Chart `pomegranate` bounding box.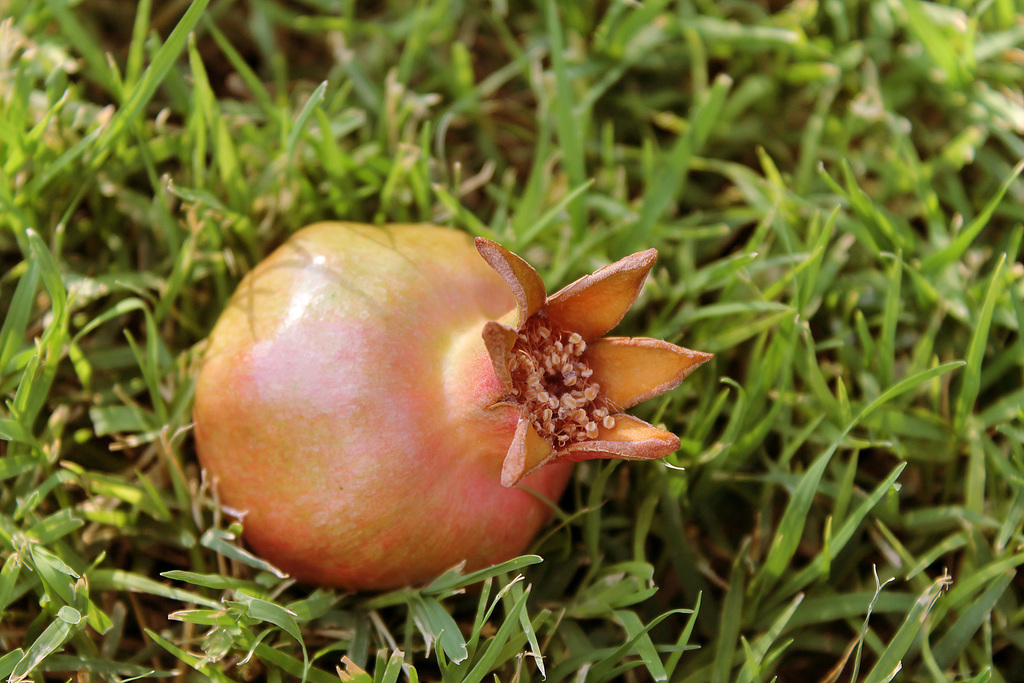
Charted: (left=183, top=218, right=713, bottom=596).
